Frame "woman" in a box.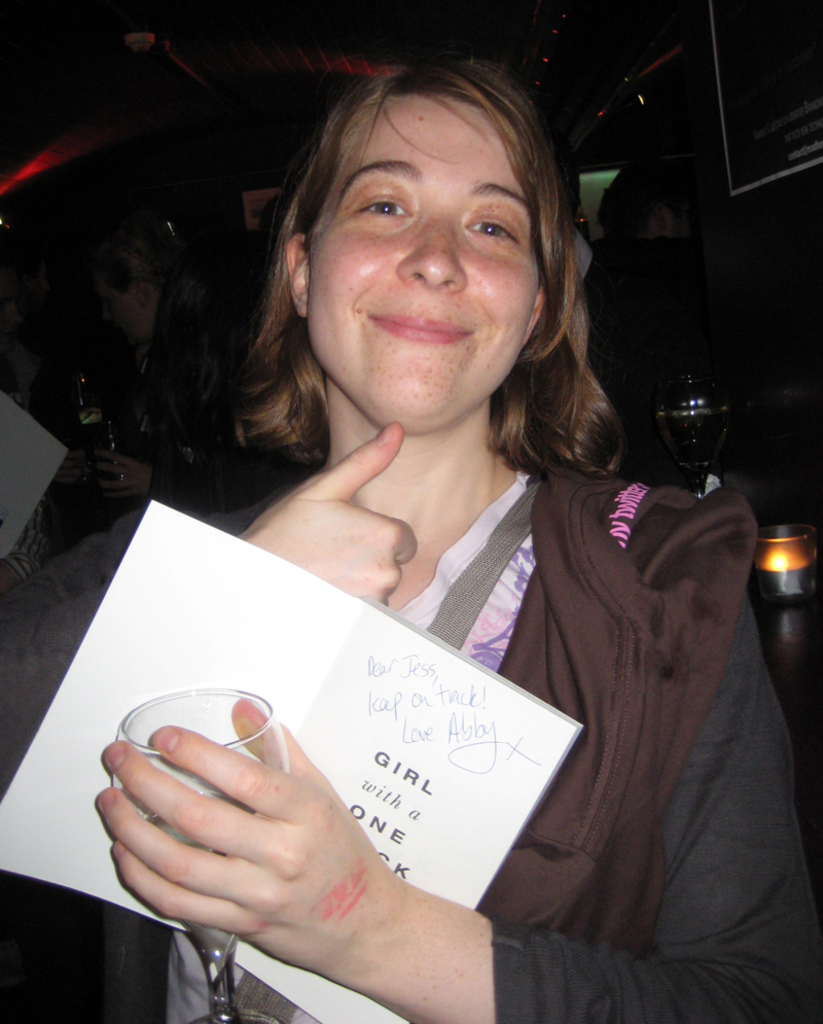
detection(104, 71, 743, 1023).
